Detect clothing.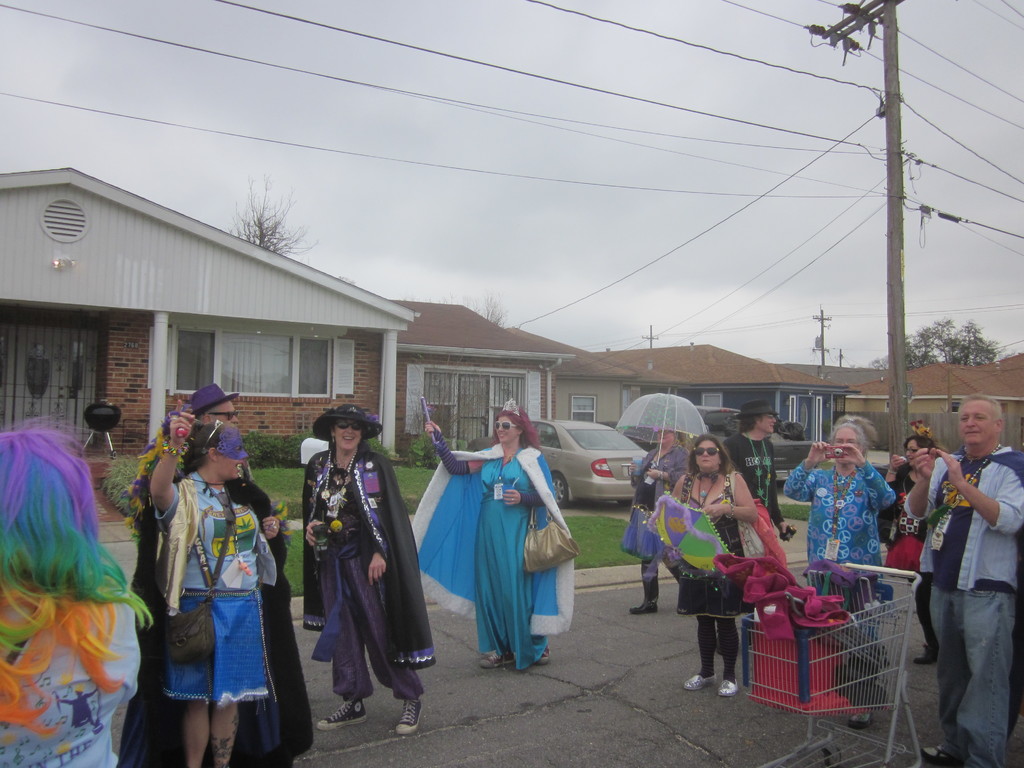
Detected at region(115, 405, 316, 767).
